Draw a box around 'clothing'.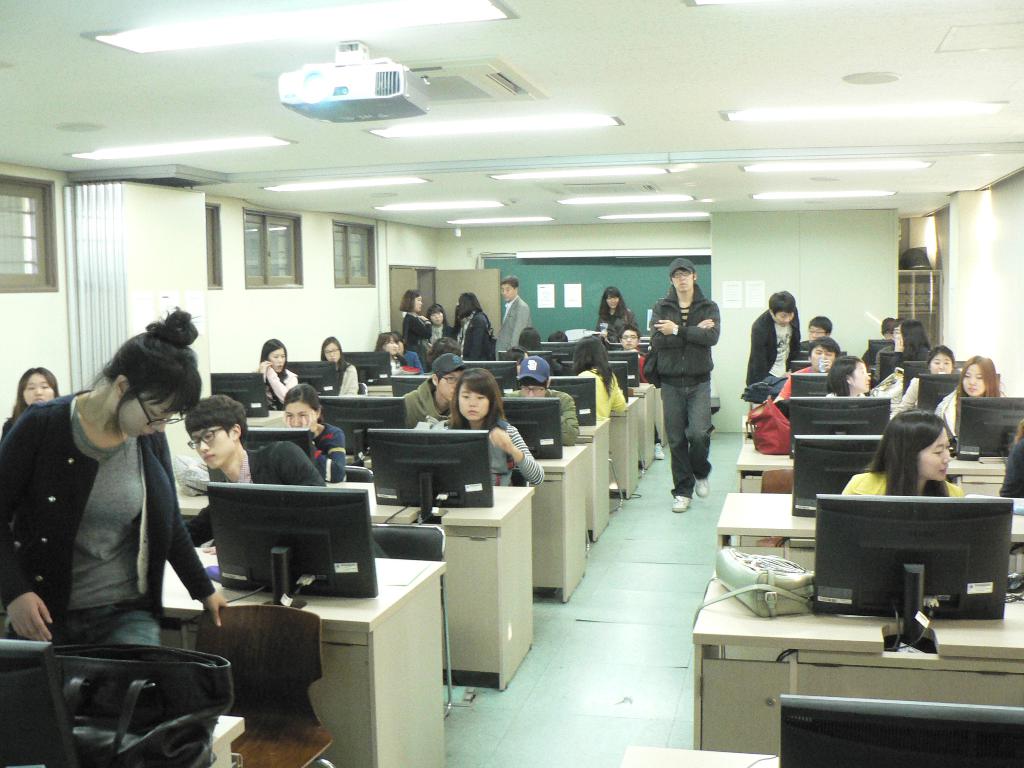
region(333, 362, 360, 400).
